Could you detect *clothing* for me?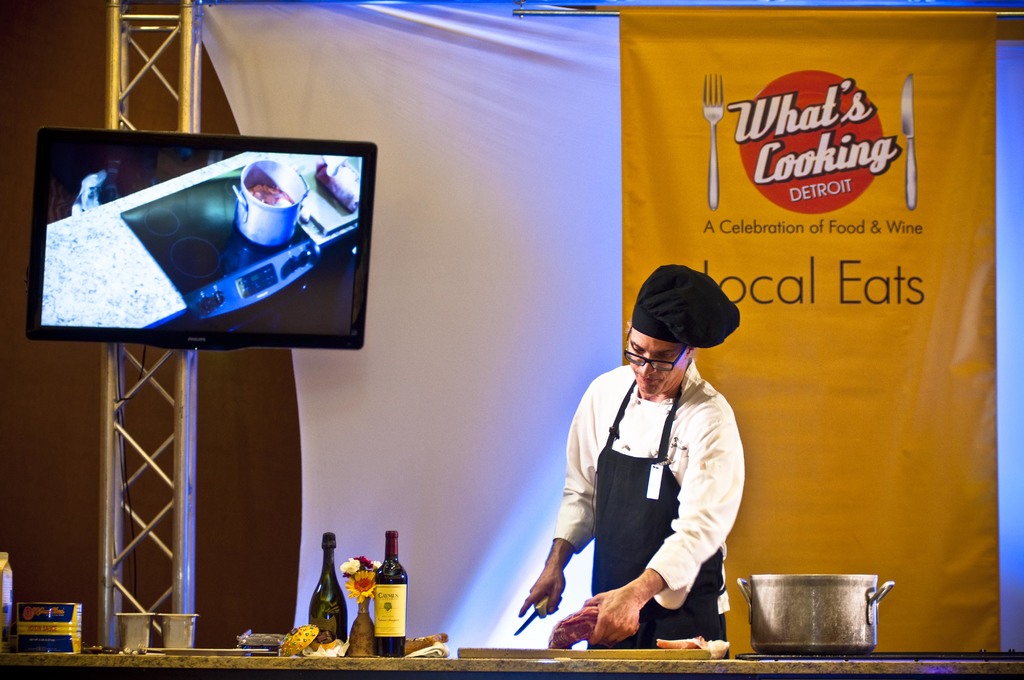
Detection result: bbox=[541, 314, 762, 661].
